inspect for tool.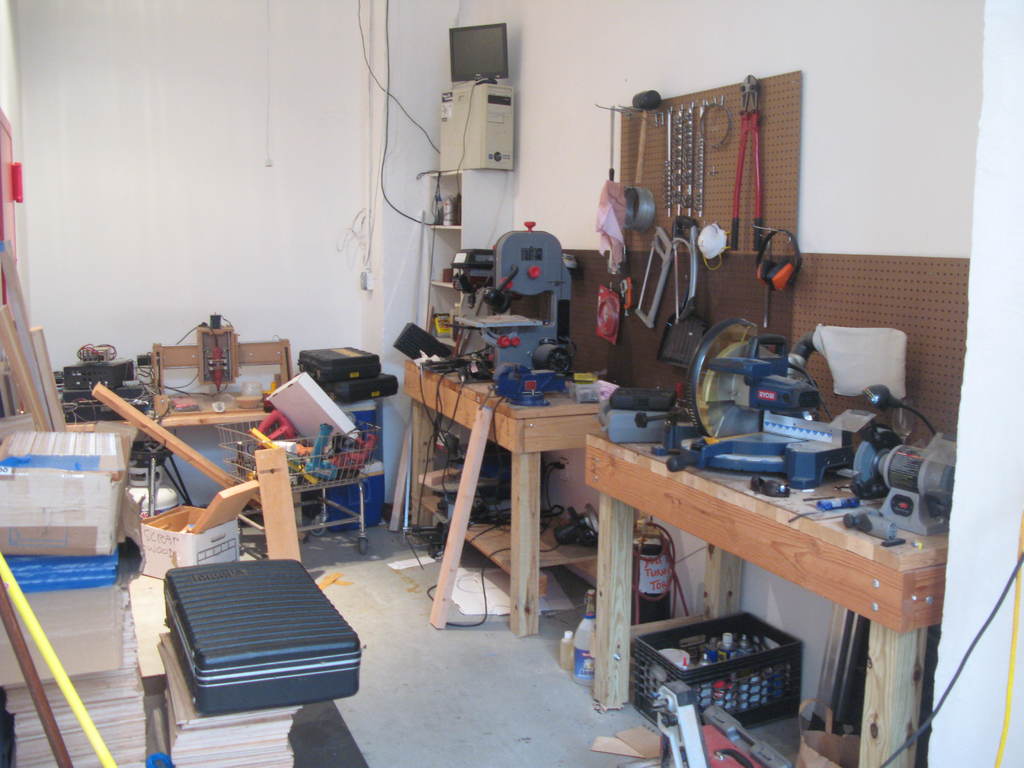
Inspection: {"x1": 615, "y1": 241, "x2": 639, "y2": 319}.
